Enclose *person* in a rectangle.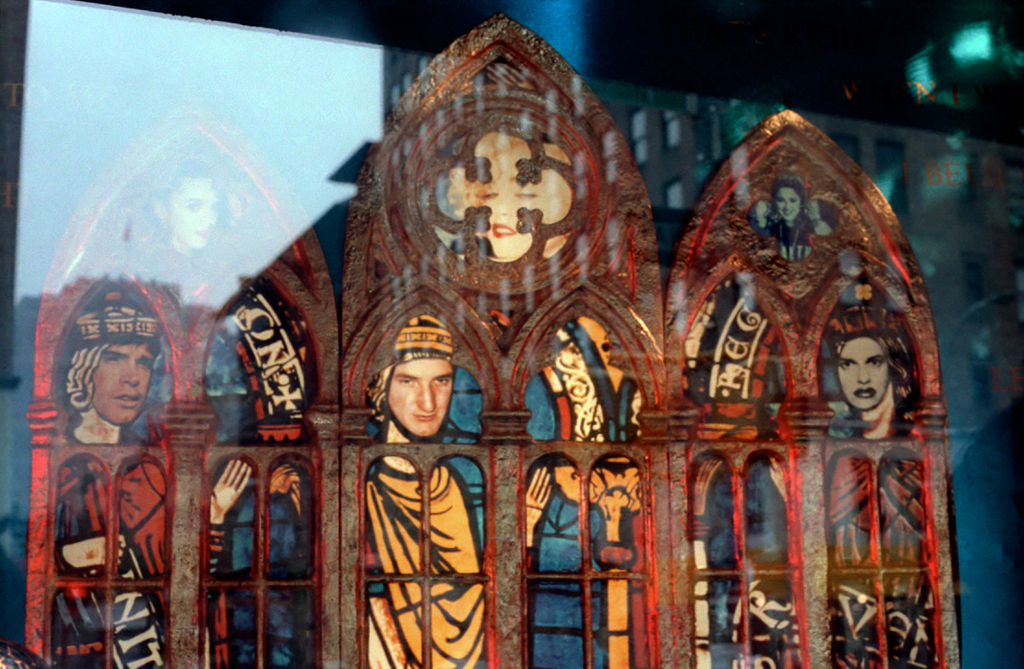
{"left": 822, "top": 303, "right": 941, "bottom": 668}.
